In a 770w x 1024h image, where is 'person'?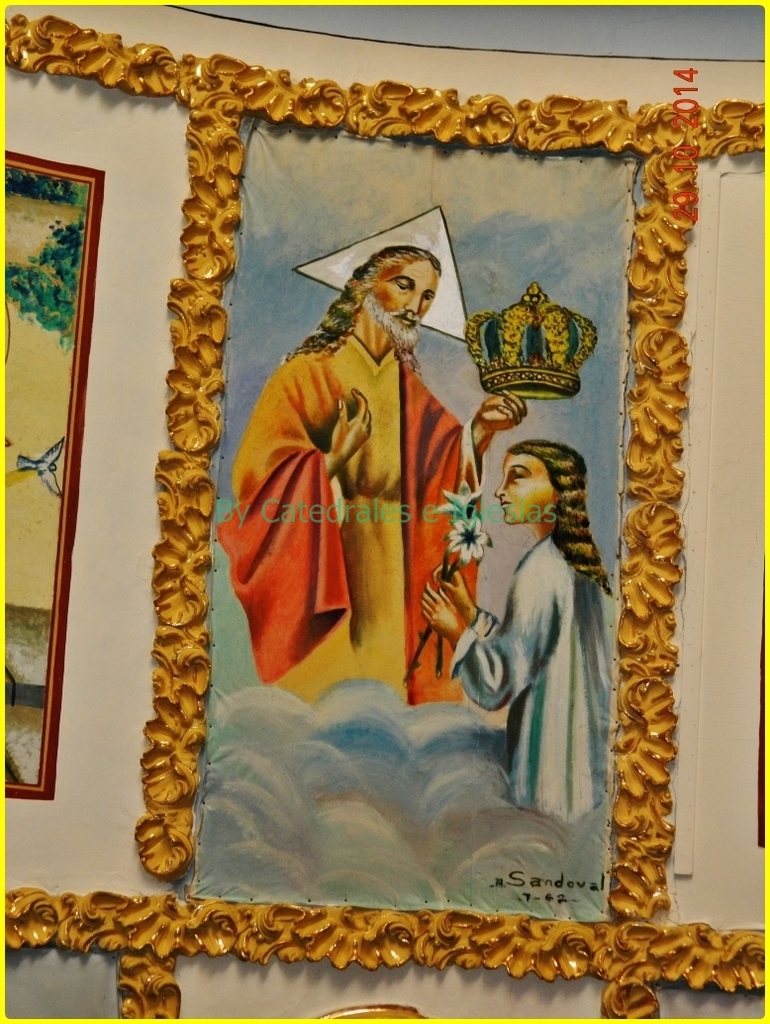
216 250 528 710.
